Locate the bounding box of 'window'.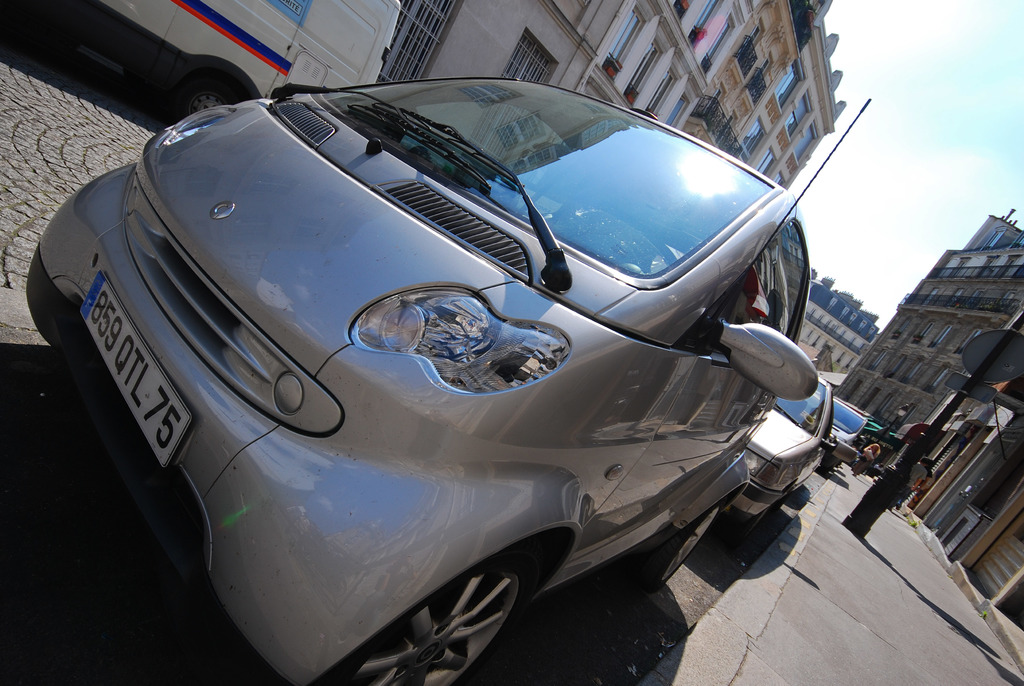
Bounding box: BBox(771, 57, 803, 103).
